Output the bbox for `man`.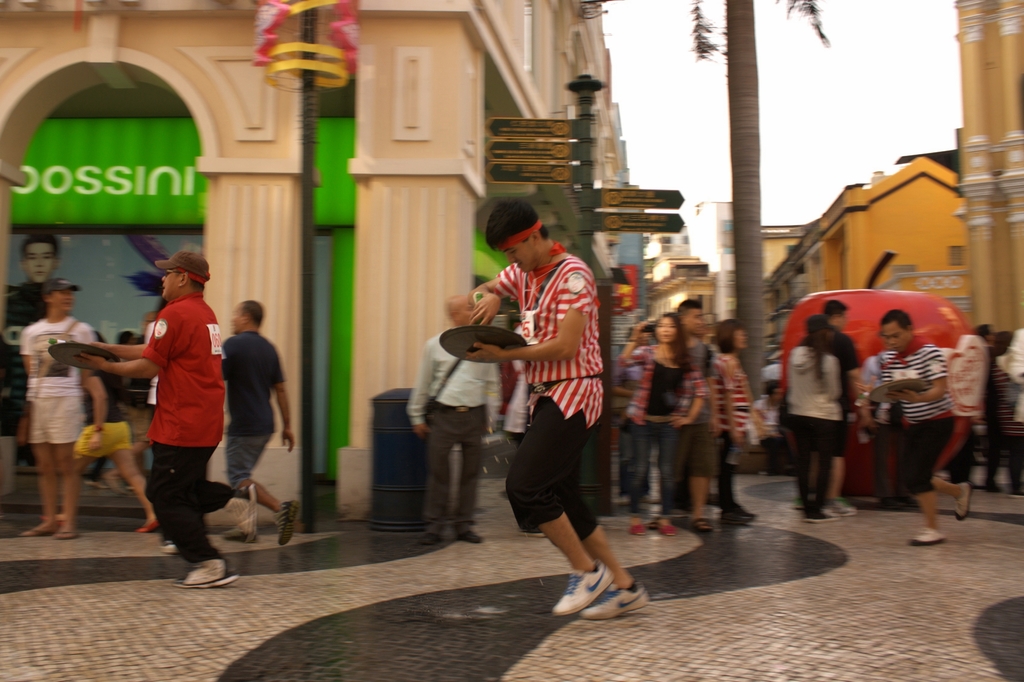
pyautogui.locateOnScreen(223, 293, 301, 542).
